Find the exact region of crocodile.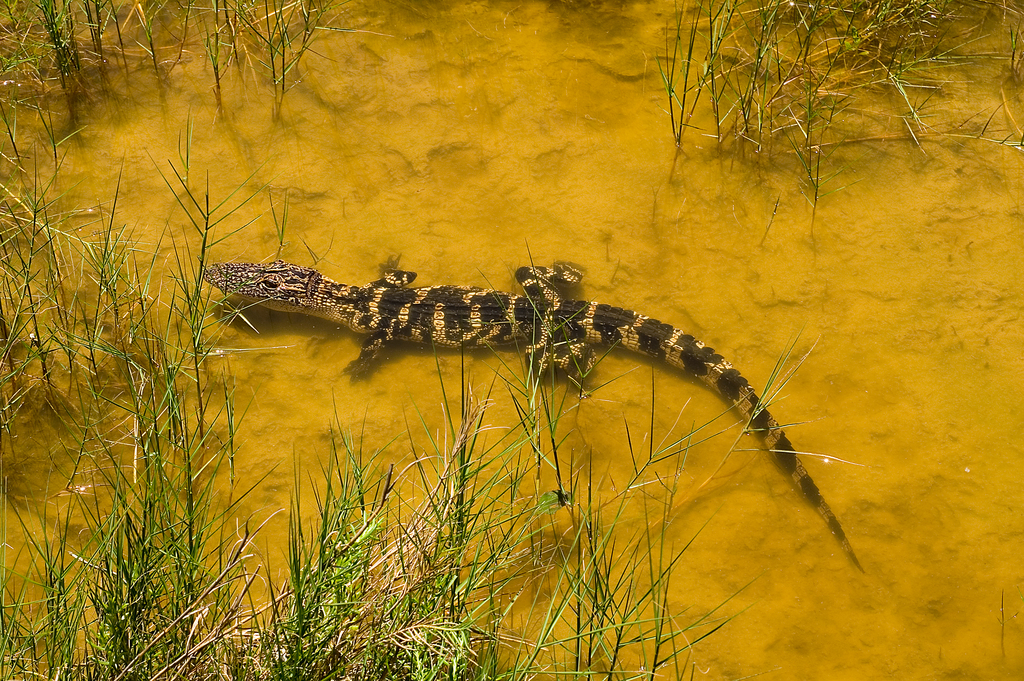
Exact region: crop(202, 263, 865, 568).
